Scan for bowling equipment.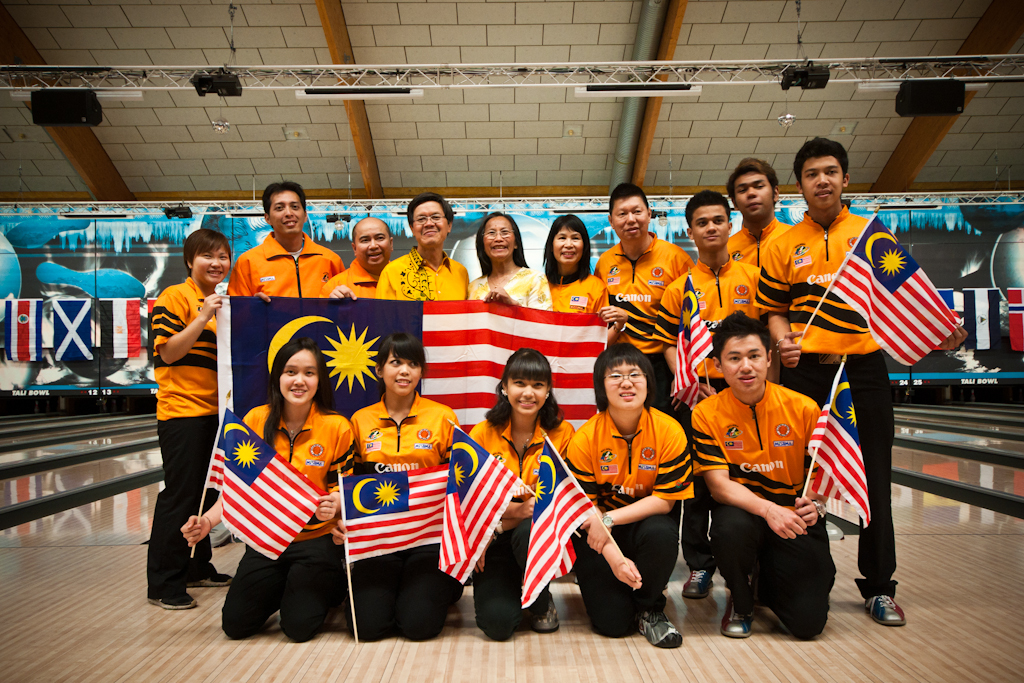
Scan result: <box>3,212,89,251</box>.
